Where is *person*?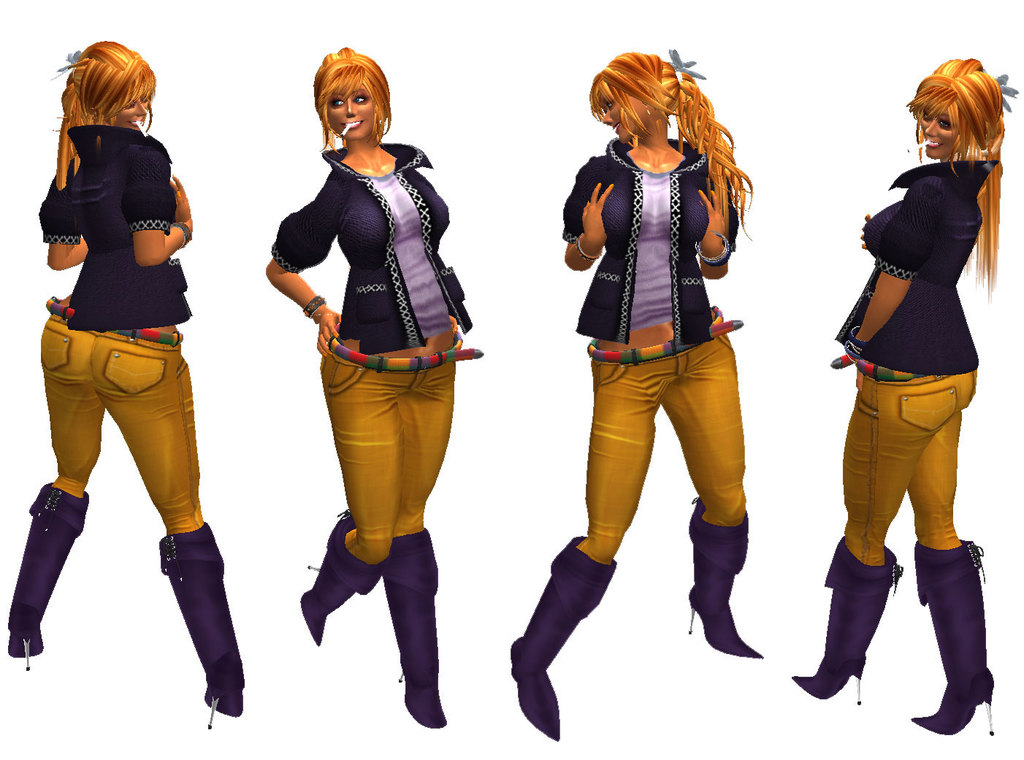
{"left": 508, "top": 48, "right": 763, "bottom": 745}.
